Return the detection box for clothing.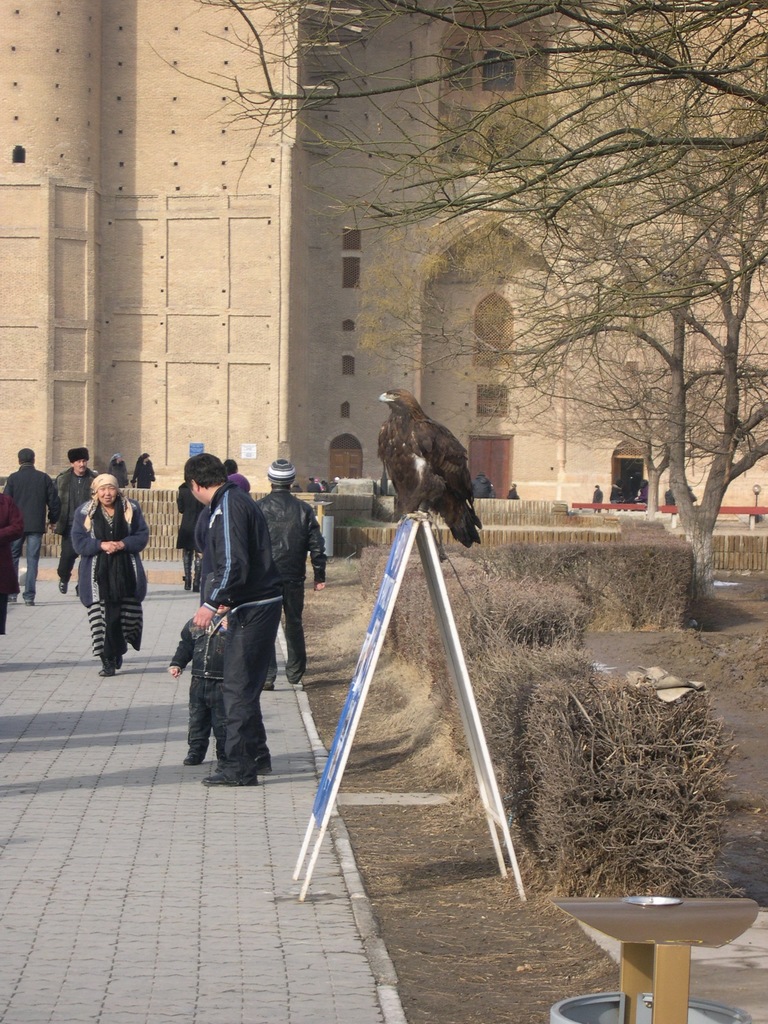
(80, 490, 168, 657).
